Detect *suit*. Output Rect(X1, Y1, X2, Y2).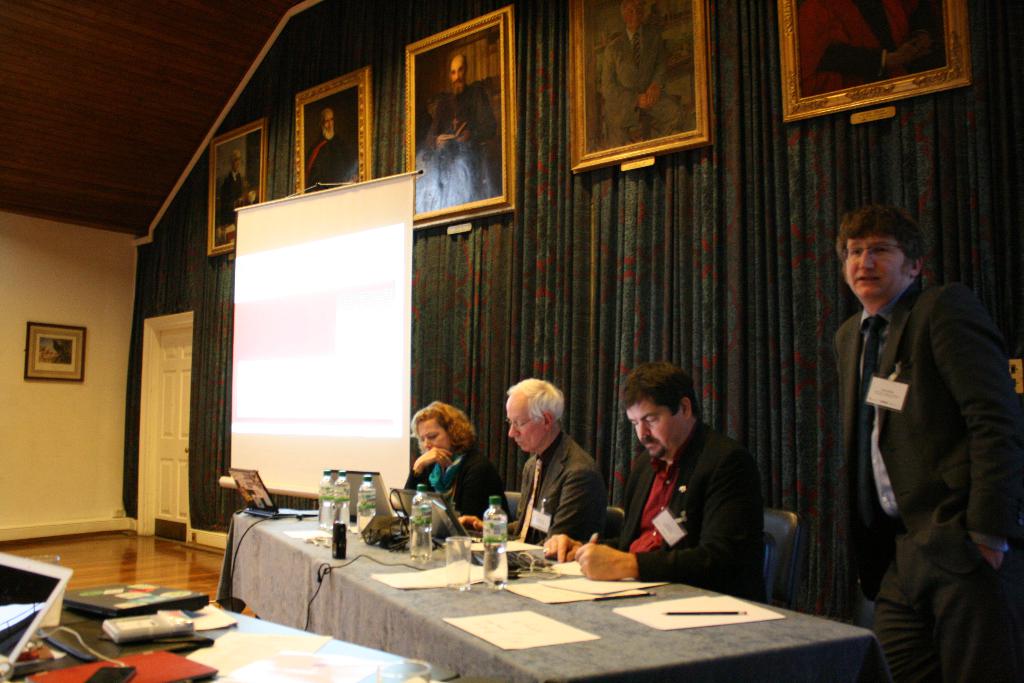
Rect(404, 446, 513, 527).
